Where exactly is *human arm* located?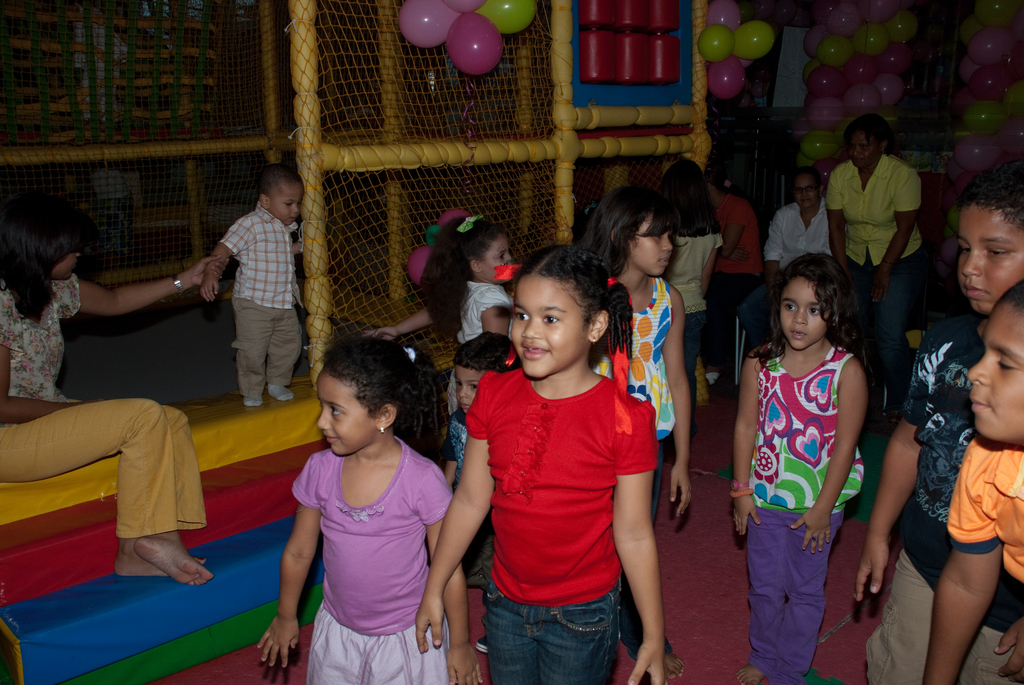
Its bounding box is crop(471, 288, 509, 340).
